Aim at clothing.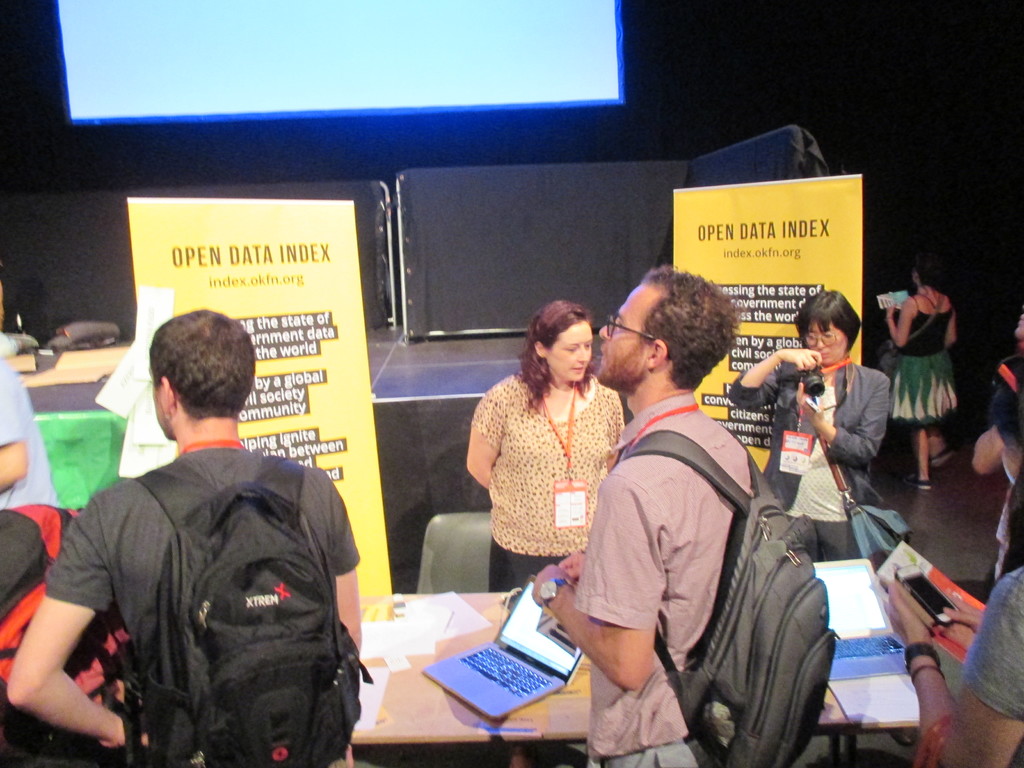
Aimed at <bbox>960, 562, 1023, 717</bbox>.
